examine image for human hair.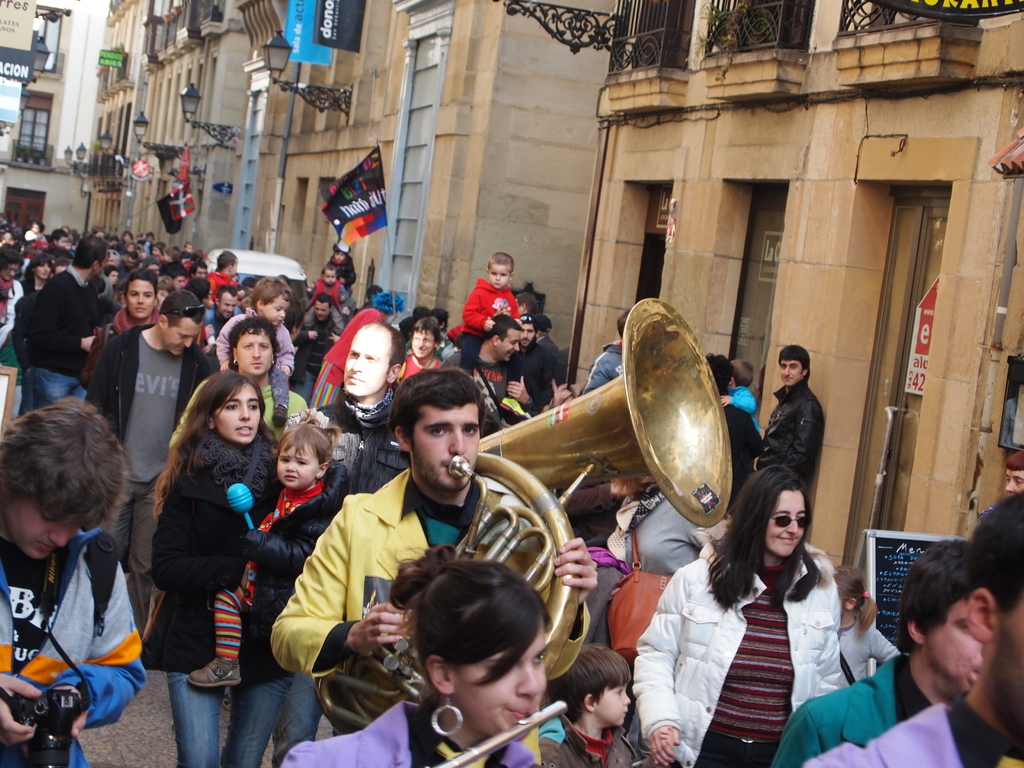
Examination result: select_region(370, 323, 408, 367).
